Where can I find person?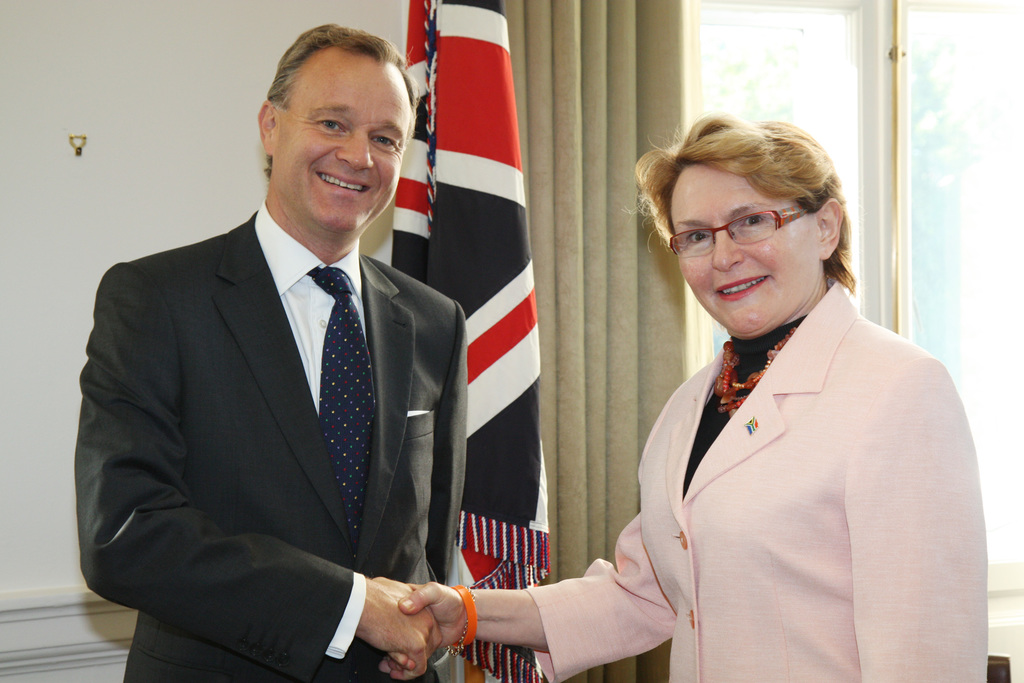
You can find it at (84, 15, 479, 682).
